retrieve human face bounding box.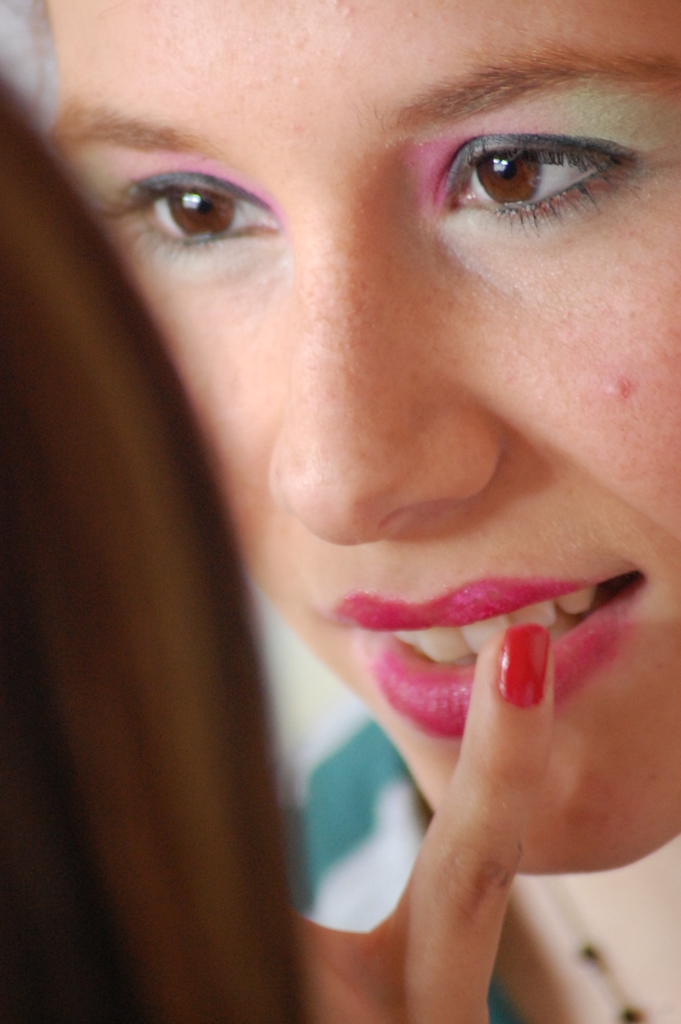
Bounding box: rect(53, 1, 680, 874).
